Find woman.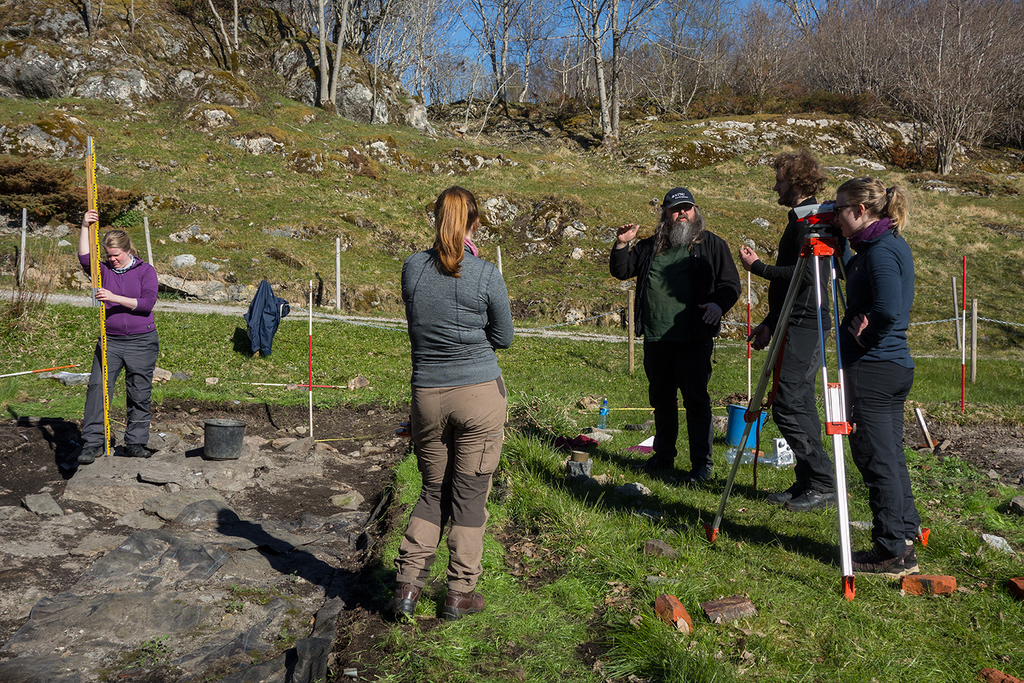
76/208/160/467.
